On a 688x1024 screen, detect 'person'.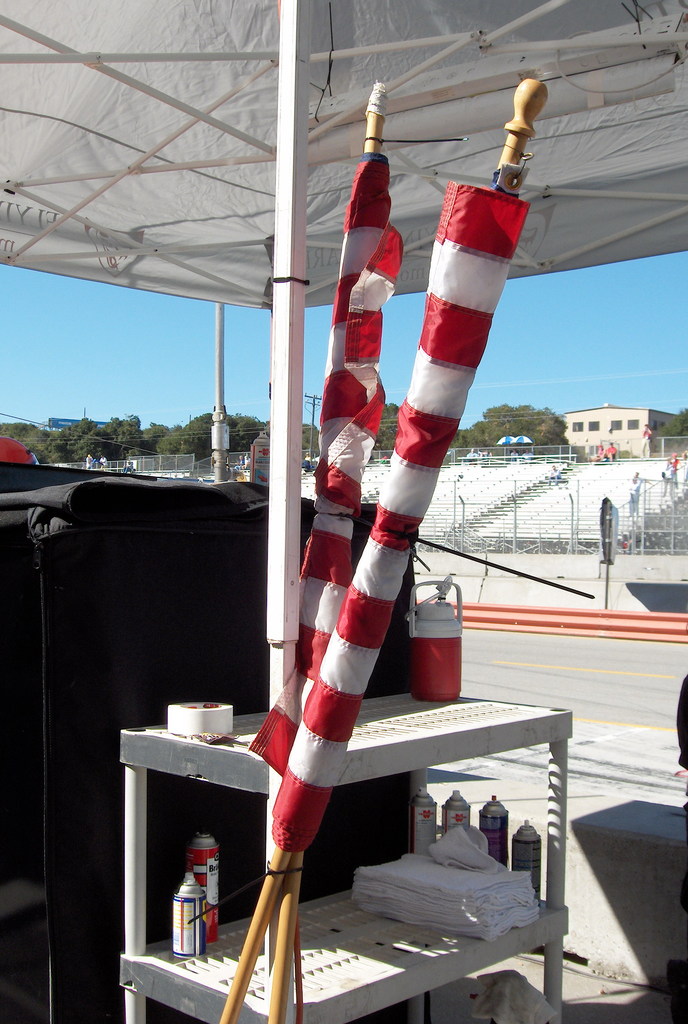
left=234, top=453, right=242, bottom=469.
